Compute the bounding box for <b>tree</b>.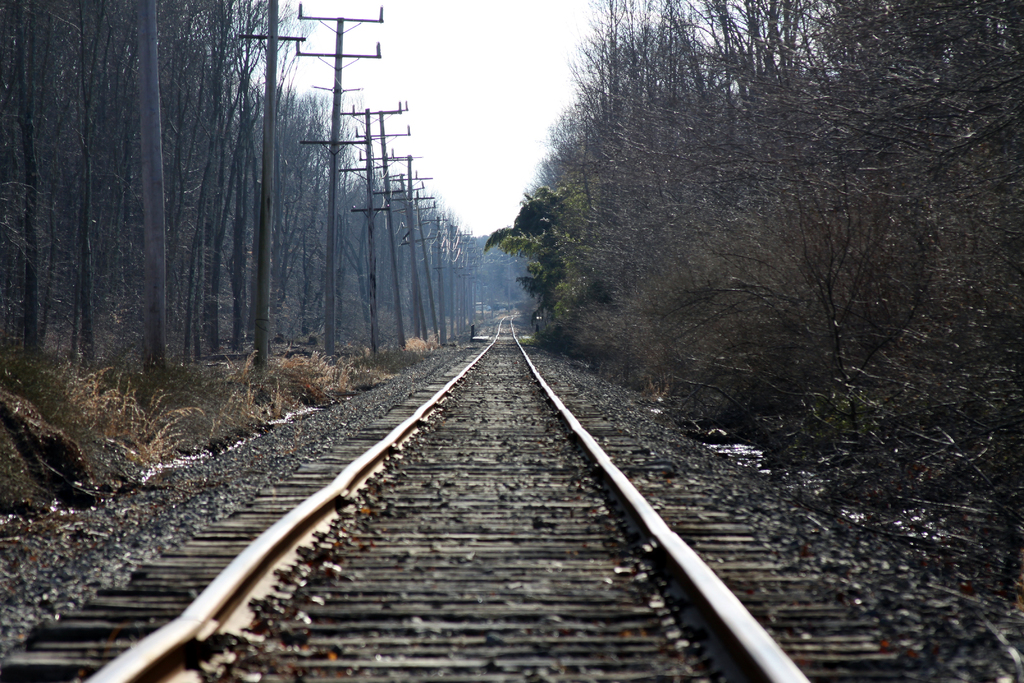
pyautogui.locateOnScreen(207, 21, 268, 360).
